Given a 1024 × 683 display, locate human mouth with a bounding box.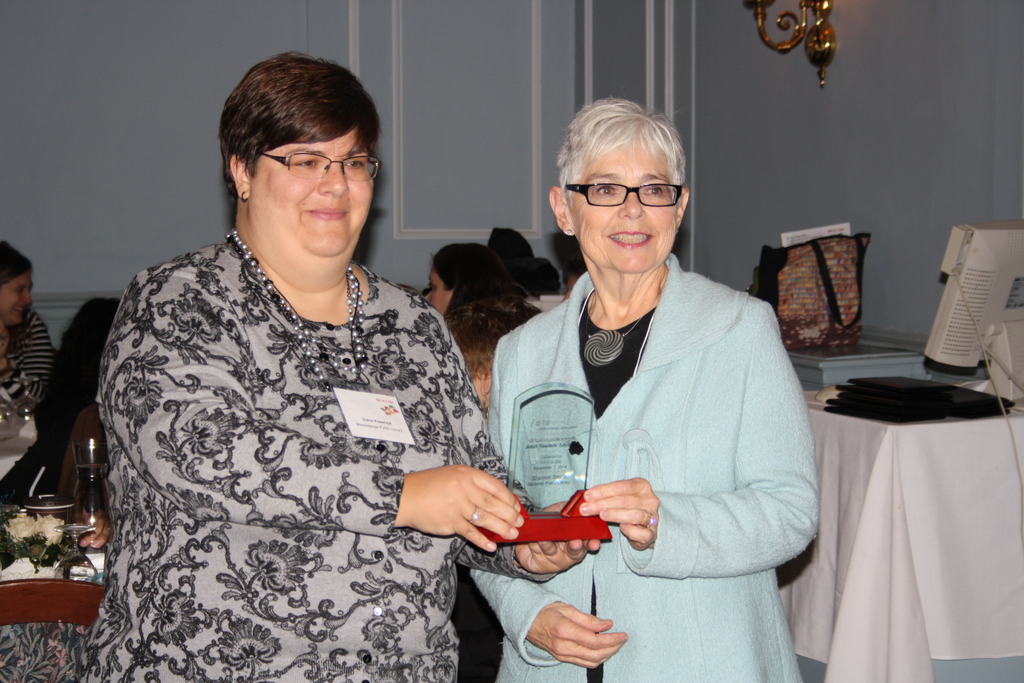
Located: [left=307, top=197, right=353, bottom=218].
